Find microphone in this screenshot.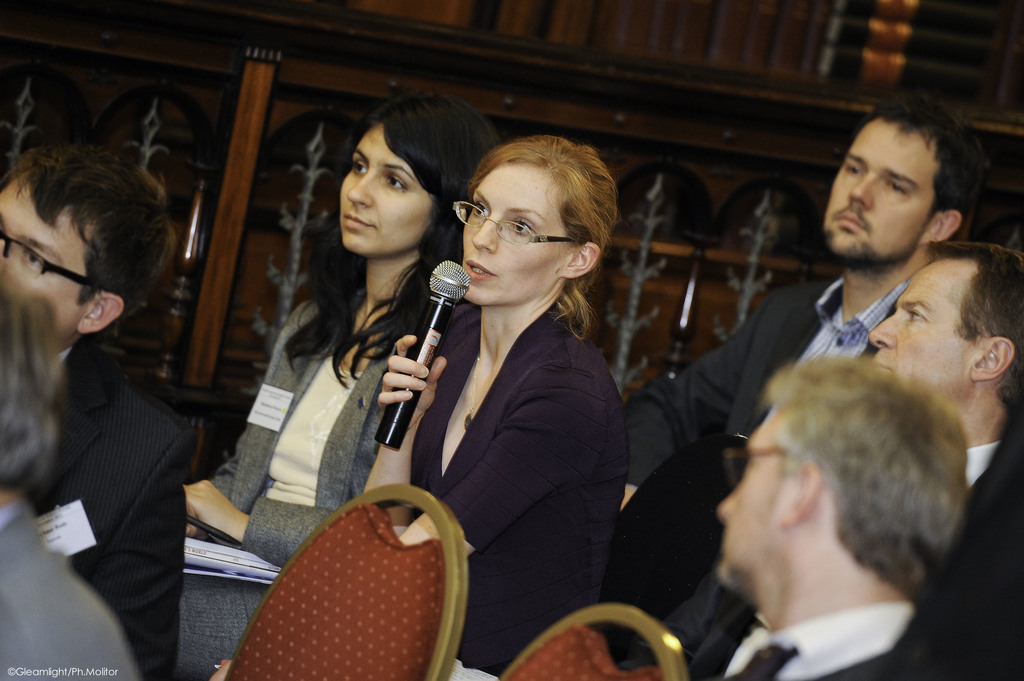
The bounding box for microphone is (358,281,477,467).
